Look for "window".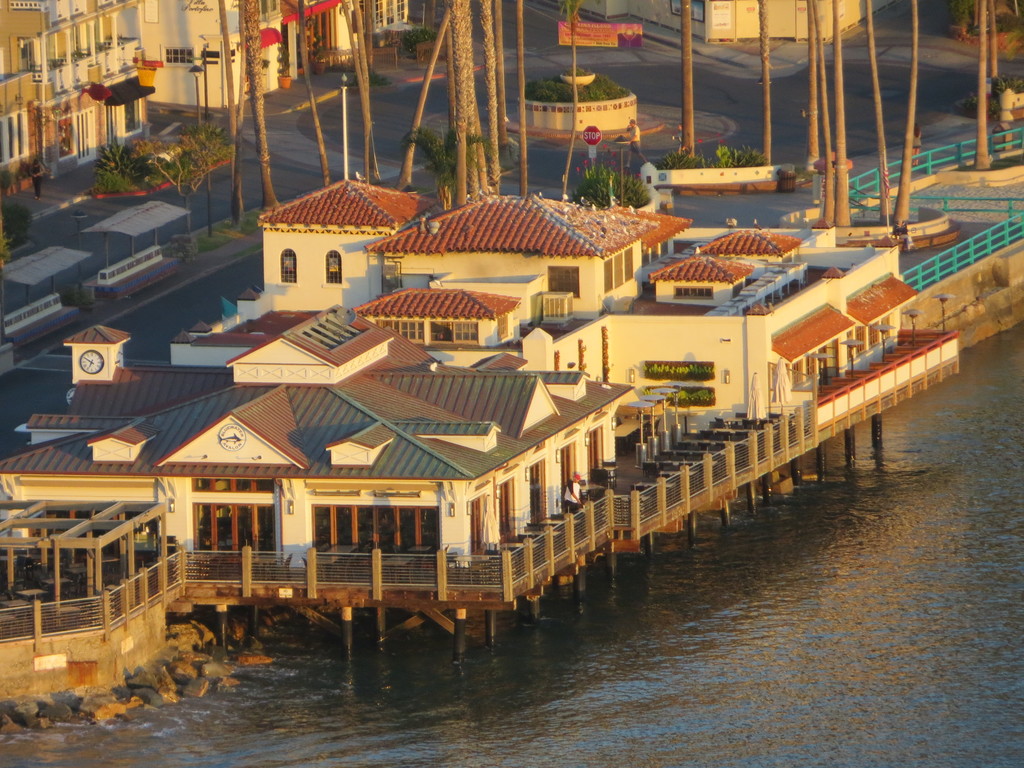
Found: bbox(614, 248, 623, 285).
